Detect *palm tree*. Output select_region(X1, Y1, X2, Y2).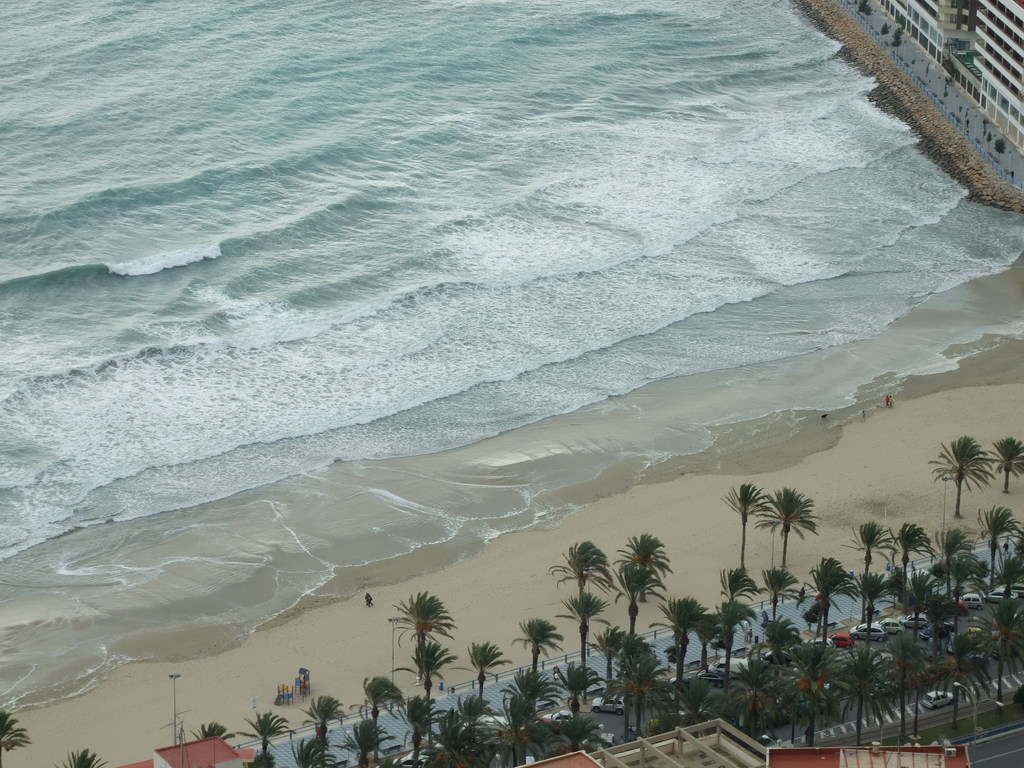
select_region(828, 520, 881, 604).
